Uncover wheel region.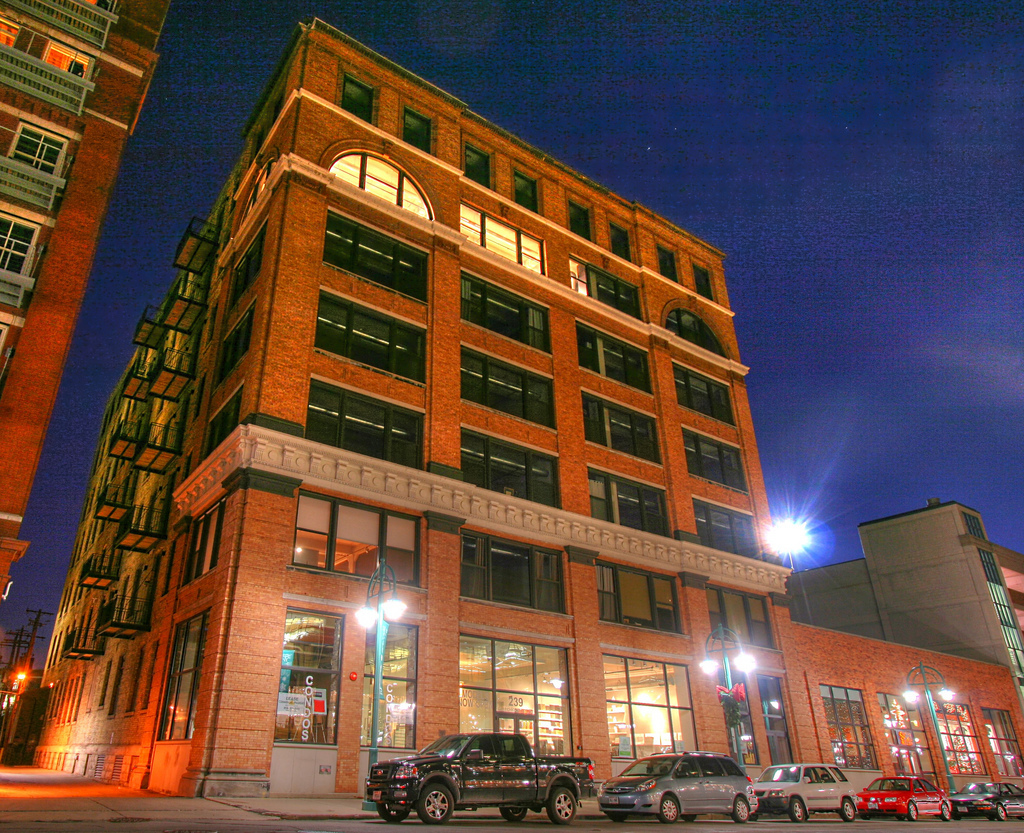
Uncovered: {"x1": 997, "y1": 799, "x2": 1014, "y2": 821}.
